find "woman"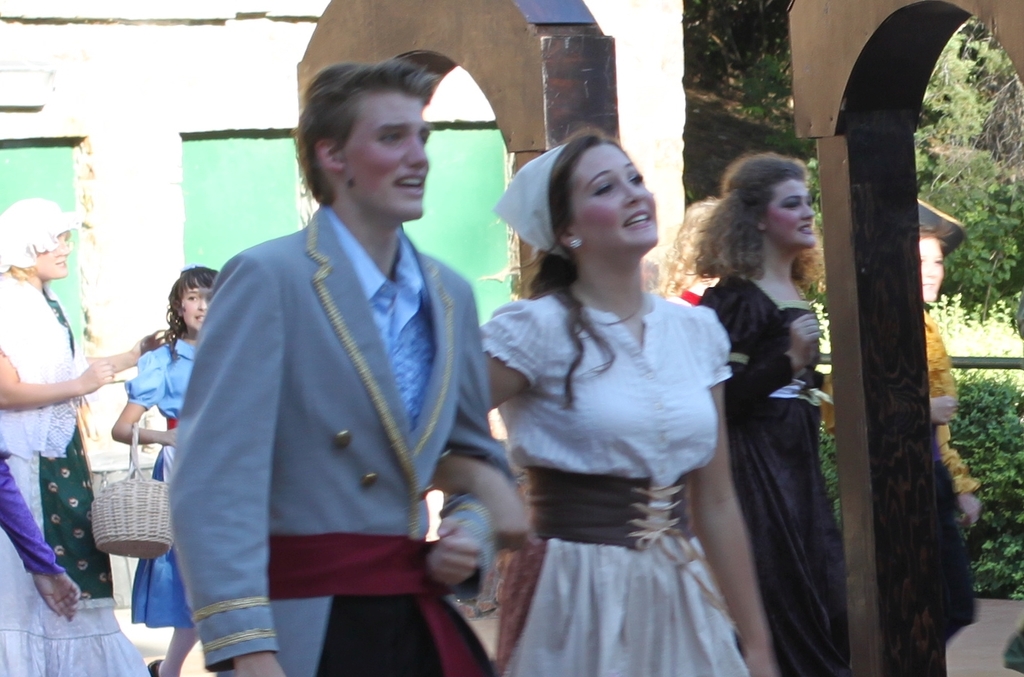
0, 198, 171, 676
